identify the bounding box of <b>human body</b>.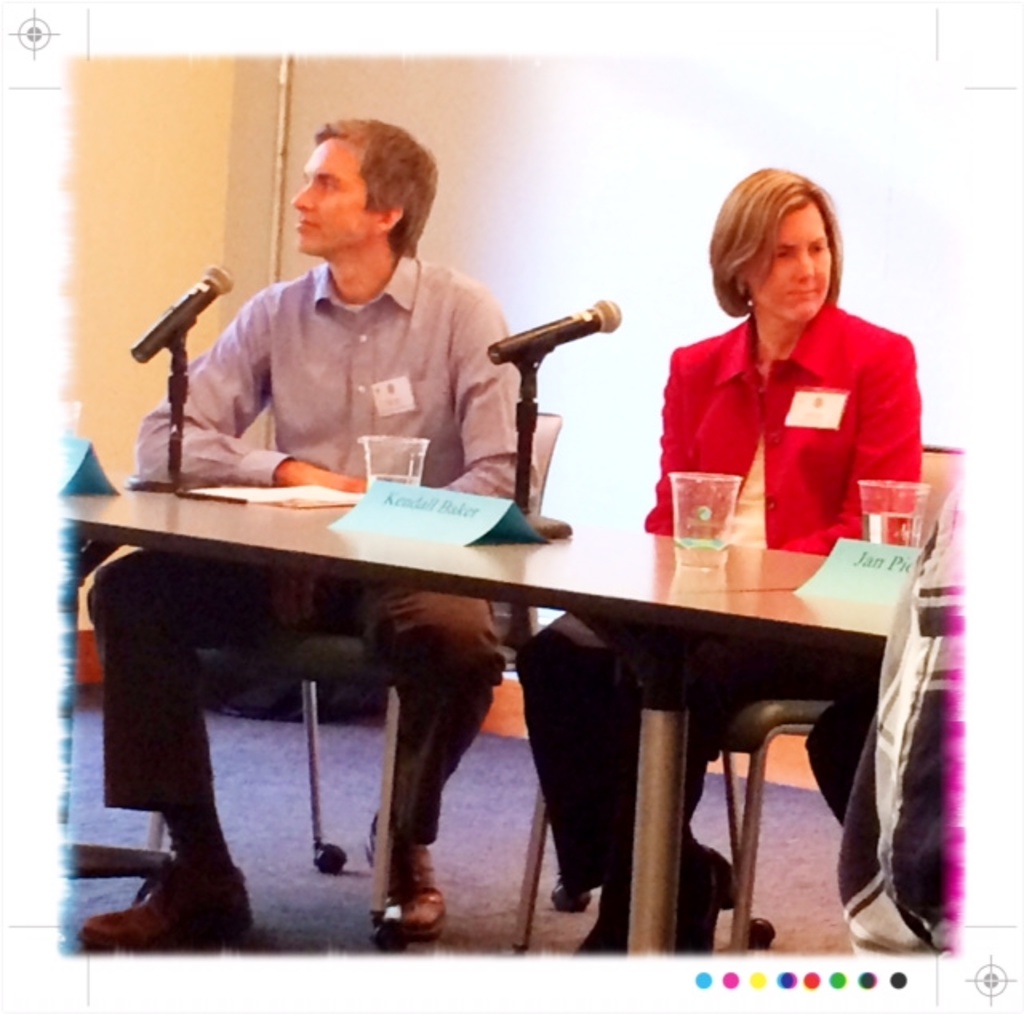
<region>520, 166, 925, 974</region>.
